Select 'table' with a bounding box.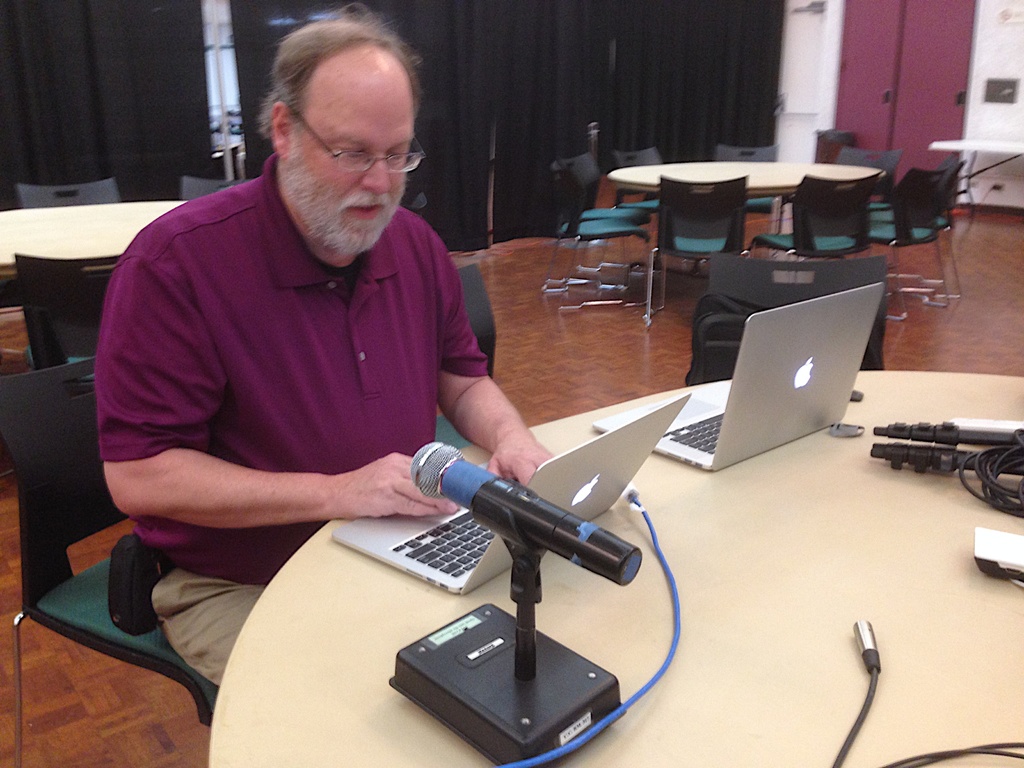
0/198/191/368.
